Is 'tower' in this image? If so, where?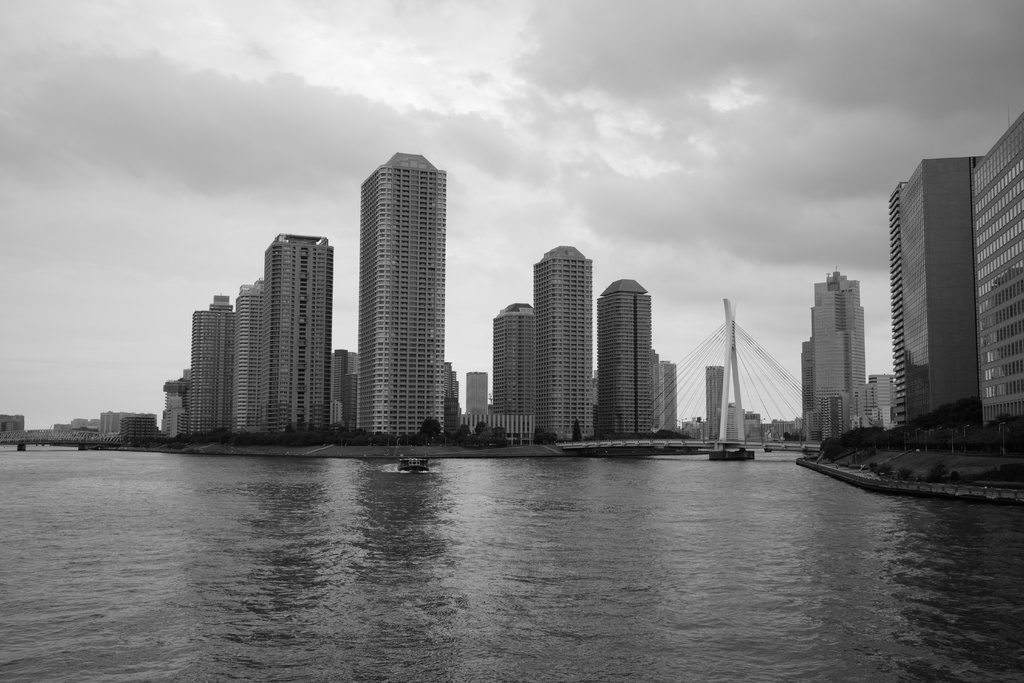
Yes, at (x1=598, y1=280, x2=659, y2=452).
